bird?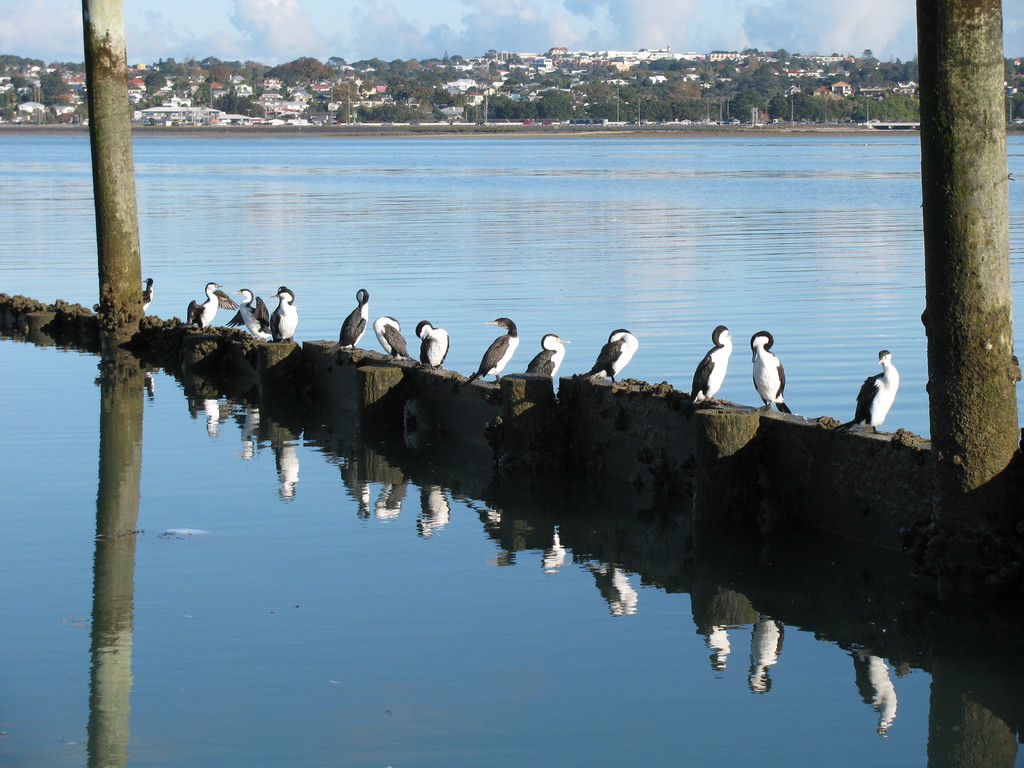
849 337 931 435
